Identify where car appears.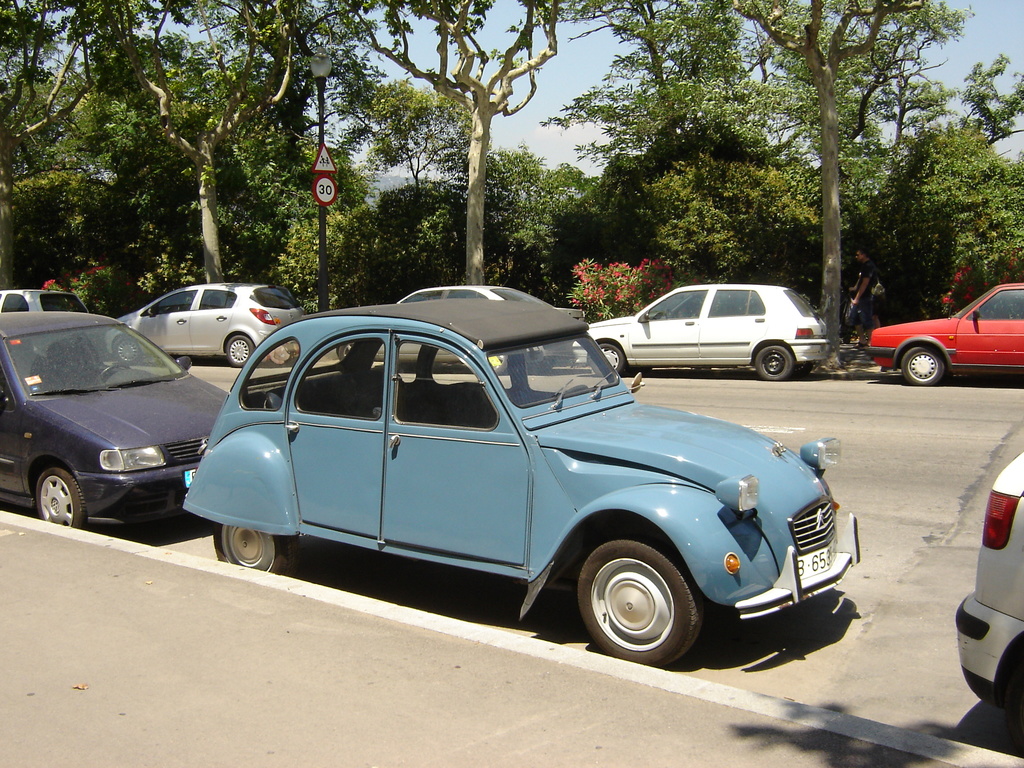
Appears at <bbox>0, 285, 93, 317</bbox>.
